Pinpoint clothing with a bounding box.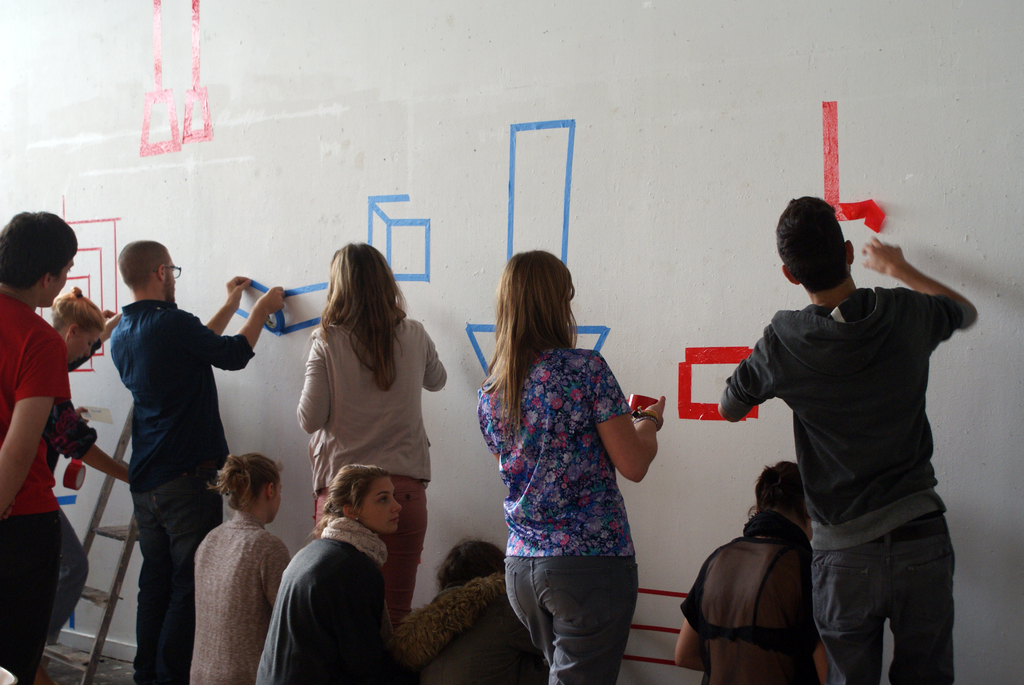
crop(0, 292, 76, 684).
